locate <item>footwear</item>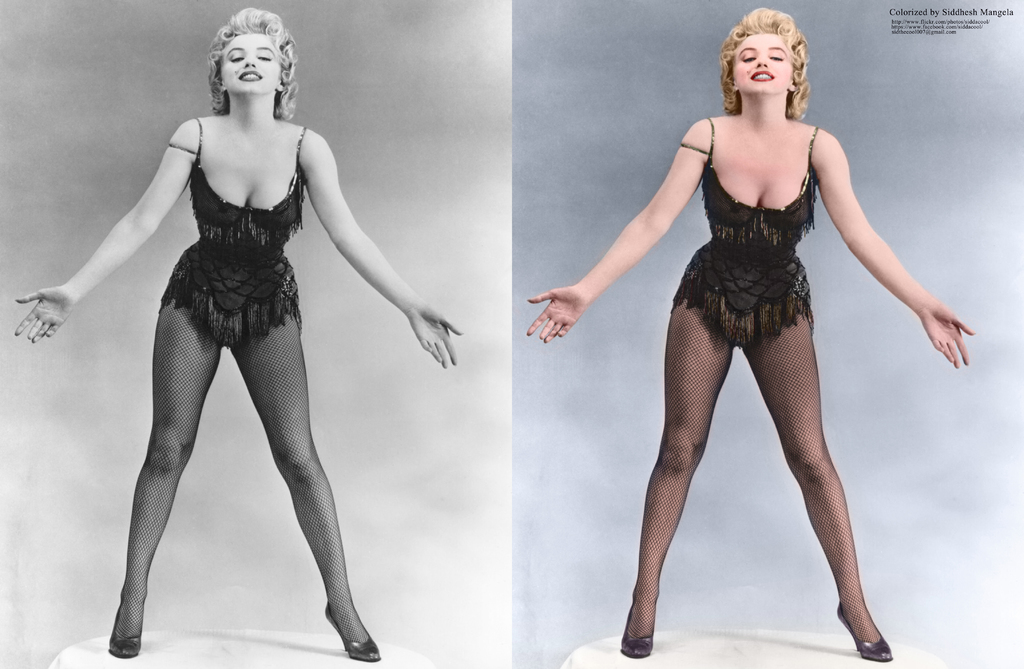
[x1=626, y1=605, x2=654, y2=657]
